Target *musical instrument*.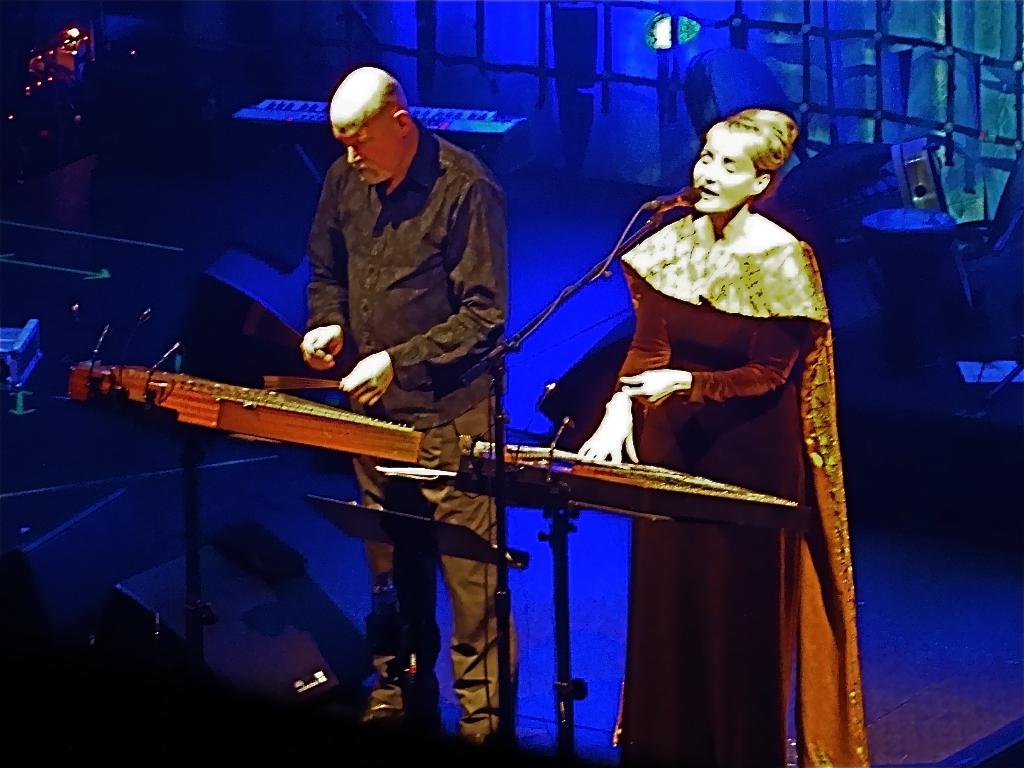
Target region: [456,441,797,527].
